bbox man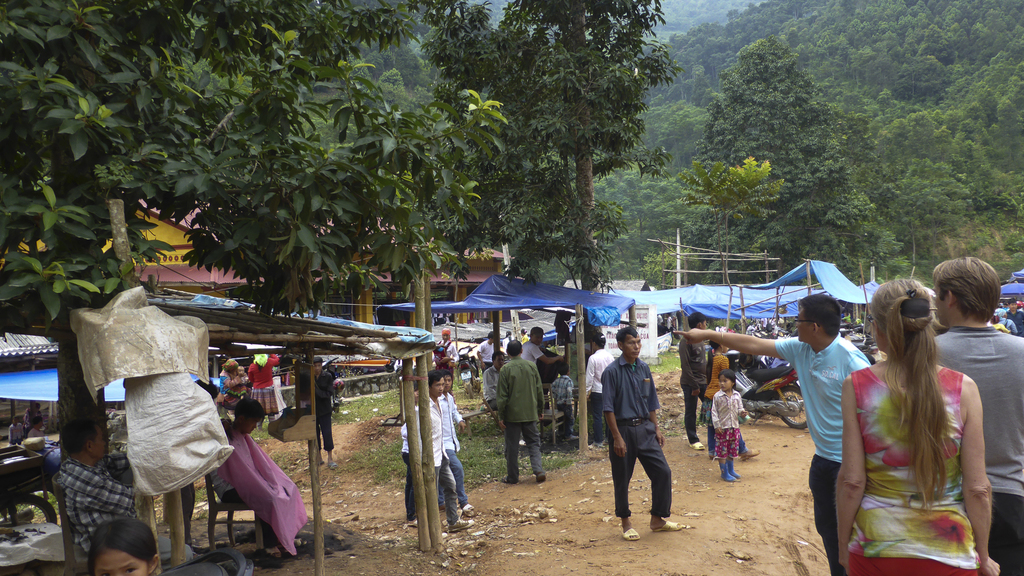
601:329:682:526
